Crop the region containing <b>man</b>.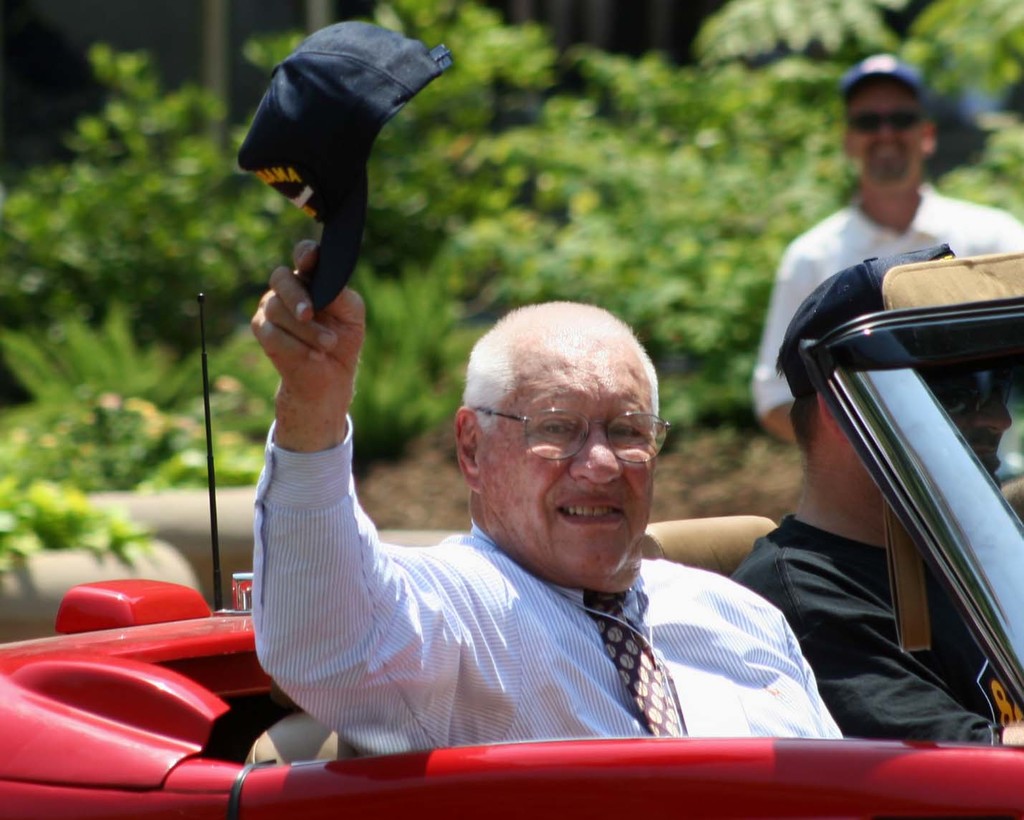
Crop region: (left=744, top=42, right=1023, bottom=450).
